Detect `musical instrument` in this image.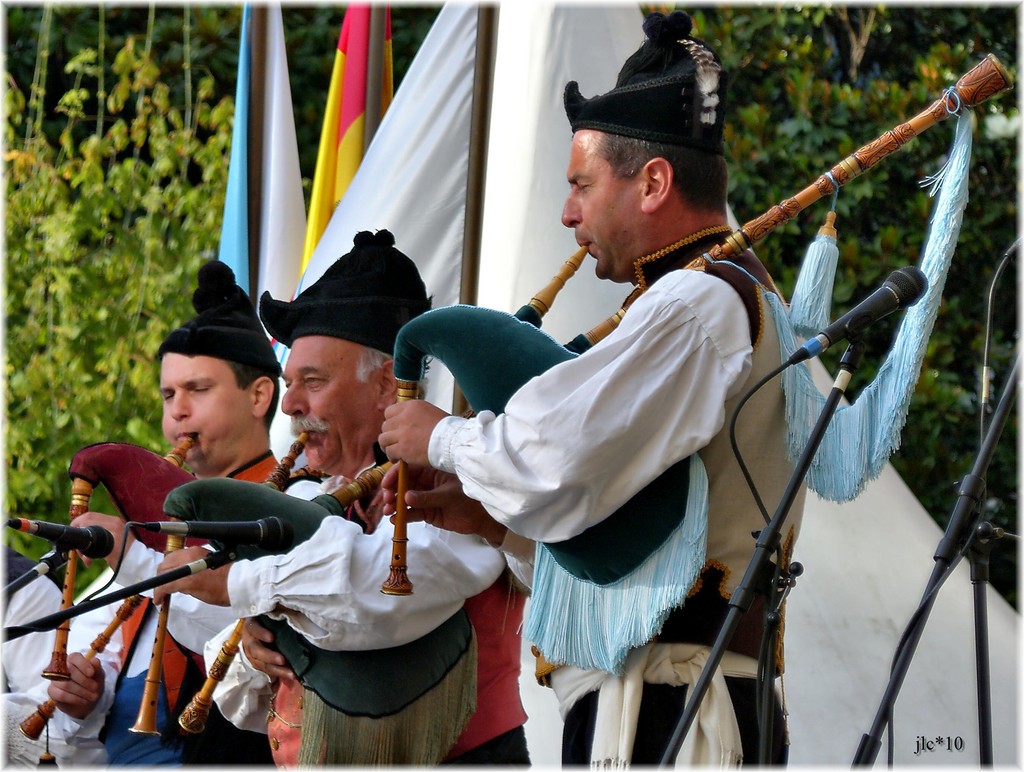
Detection: BBox(123, 415, 450, 739).
